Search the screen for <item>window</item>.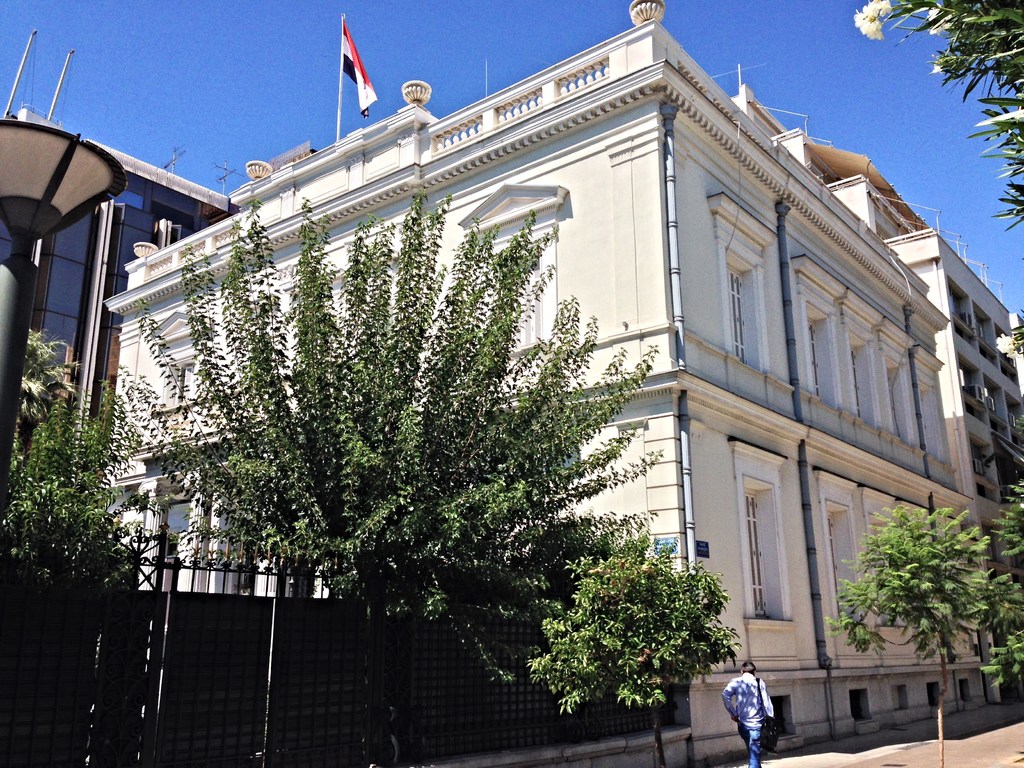
Found at box(920, 344, 953, 471).
